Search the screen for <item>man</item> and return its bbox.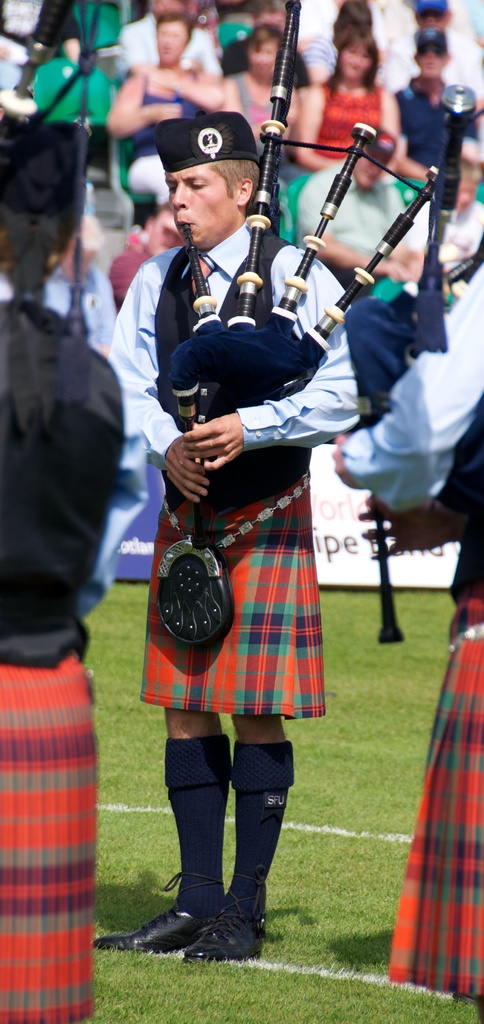
Found: select_region(0, 123, 126, 1023).
